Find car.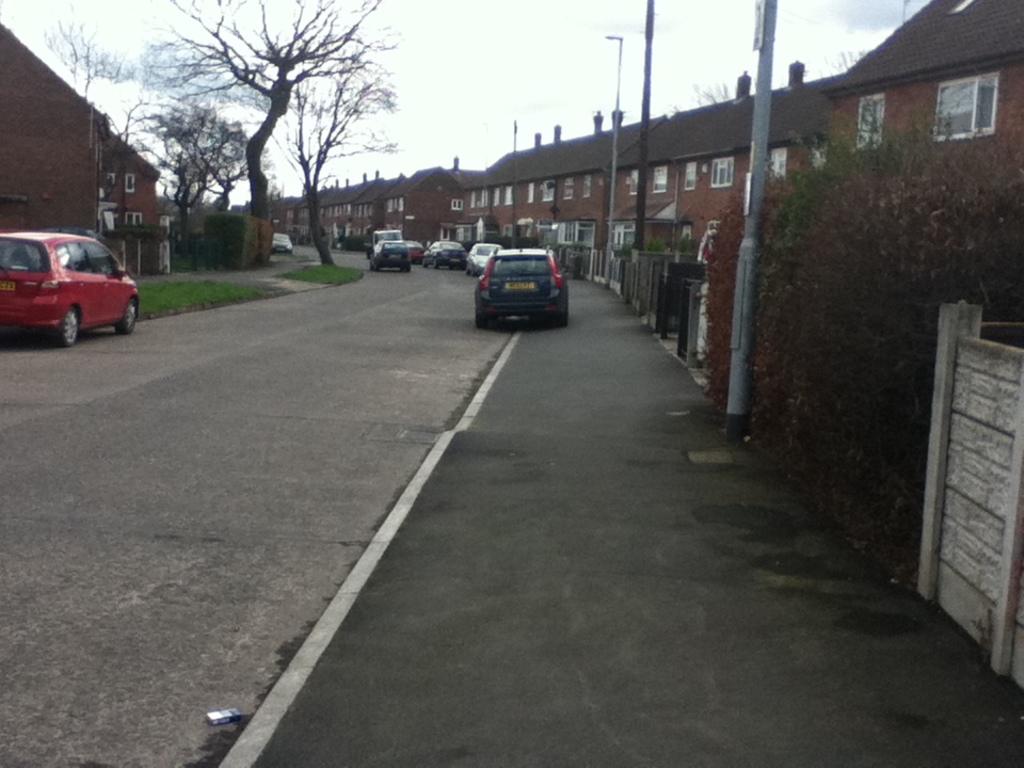
(407, 237, 422, 262).
